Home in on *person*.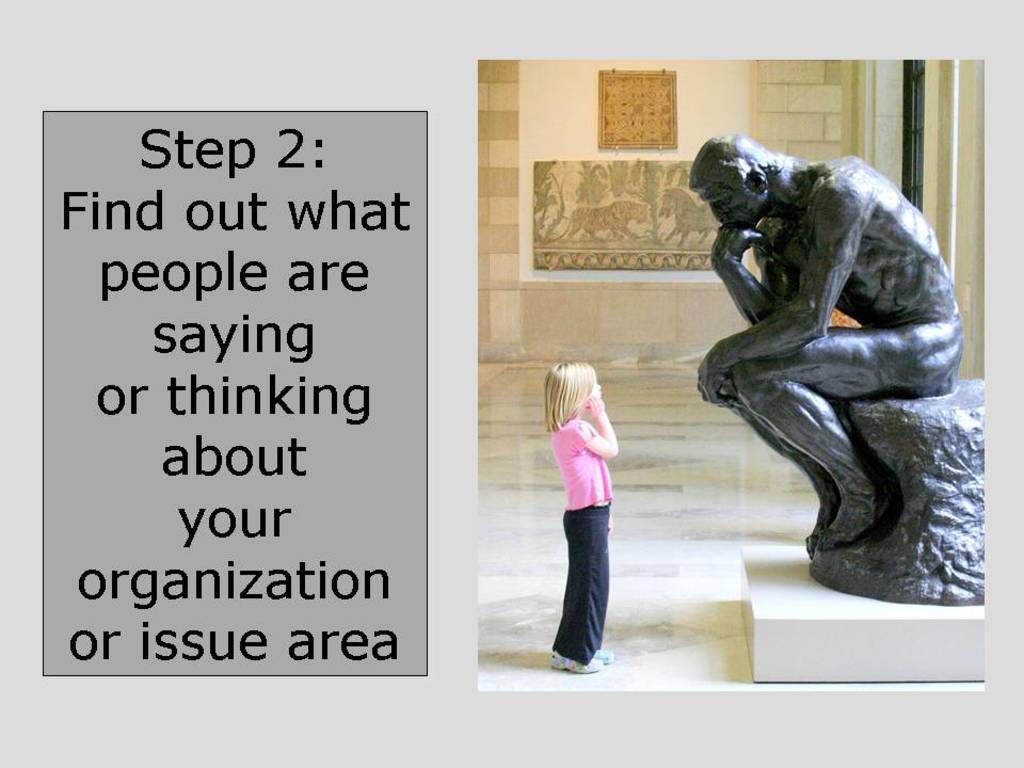
Homed in at (x1=548, y1=323, x2=646, y2=678).
